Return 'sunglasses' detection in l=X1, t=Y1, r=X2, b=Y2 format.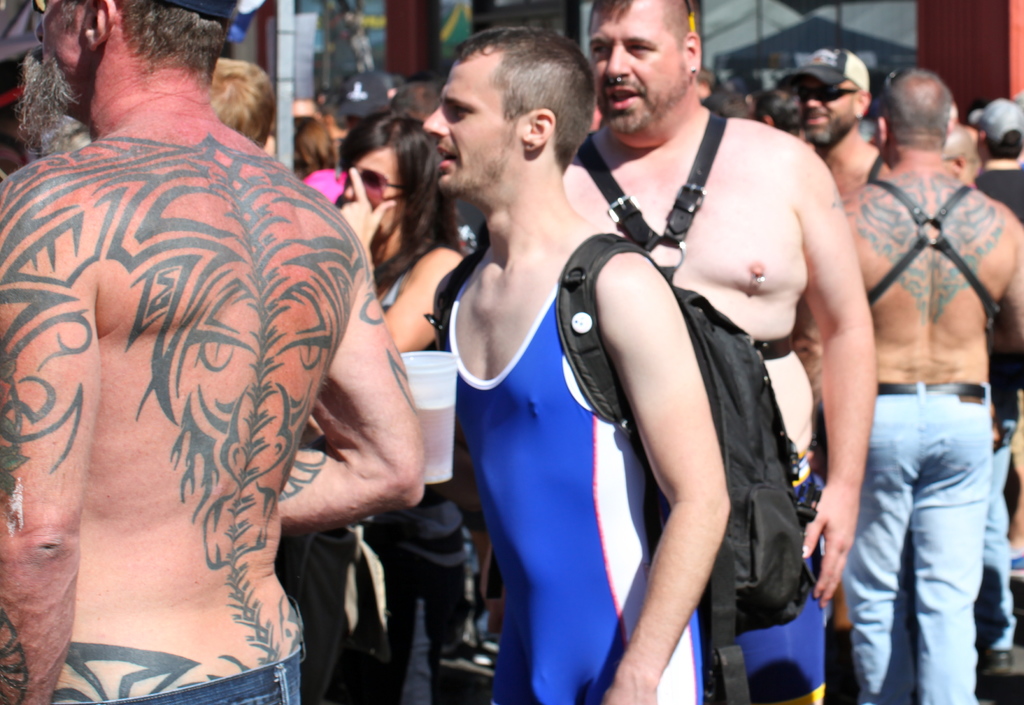
l=358, t=164, r=410, b=201.
